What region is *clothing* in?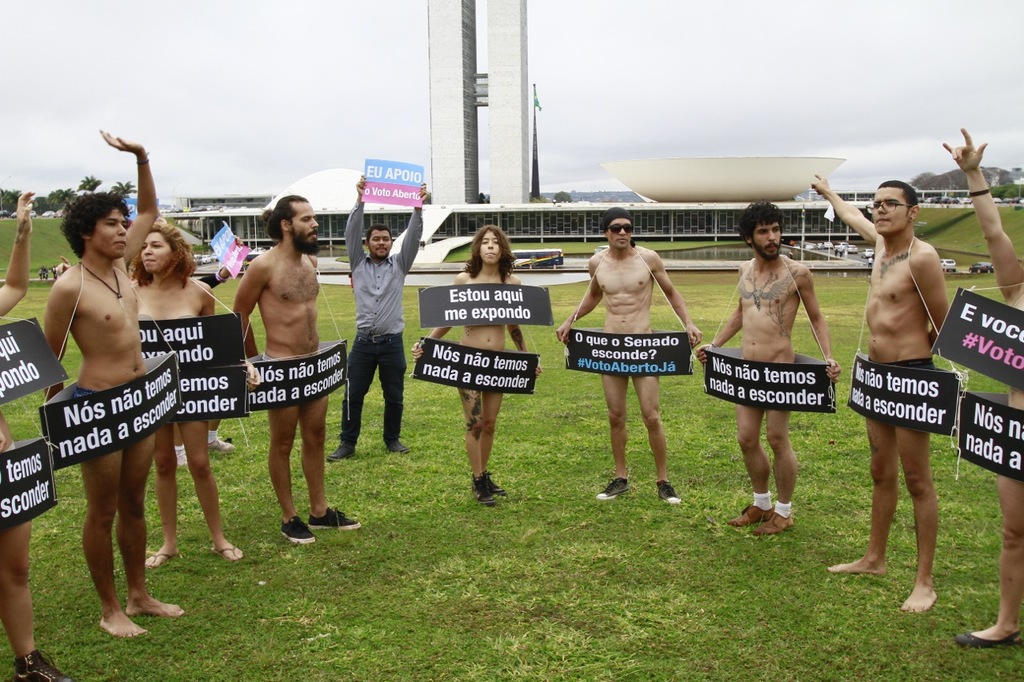
bbox(333, 201, 416, 450).
